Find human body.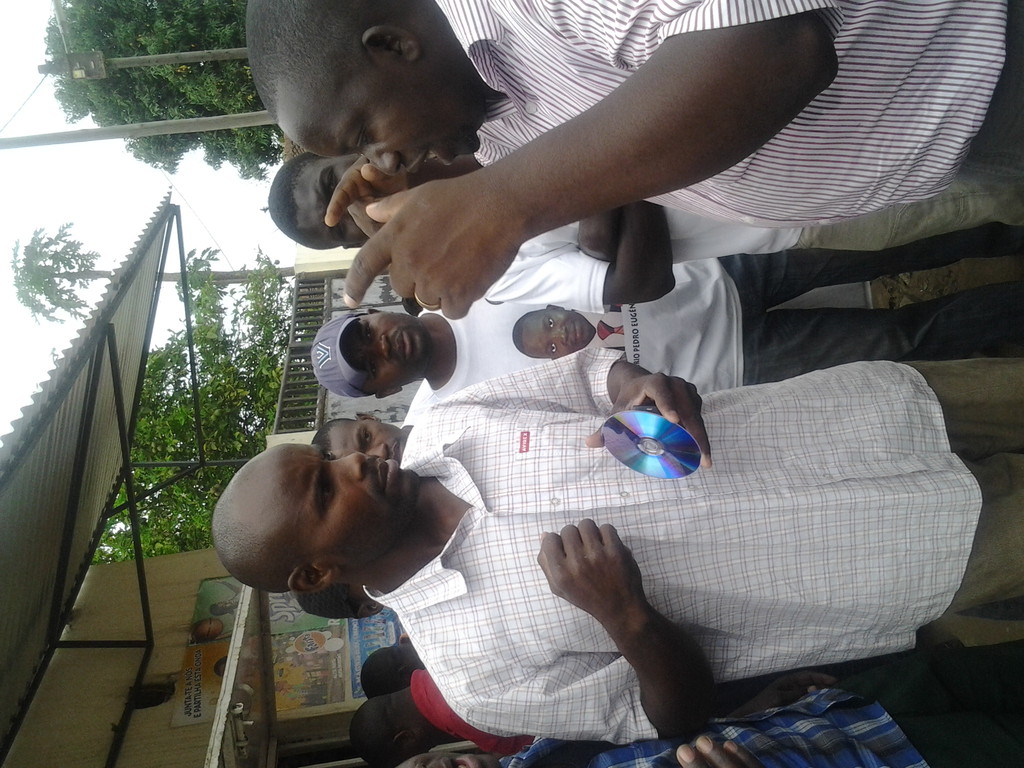
[left=241, top=0, right=1023, bottom=321].
